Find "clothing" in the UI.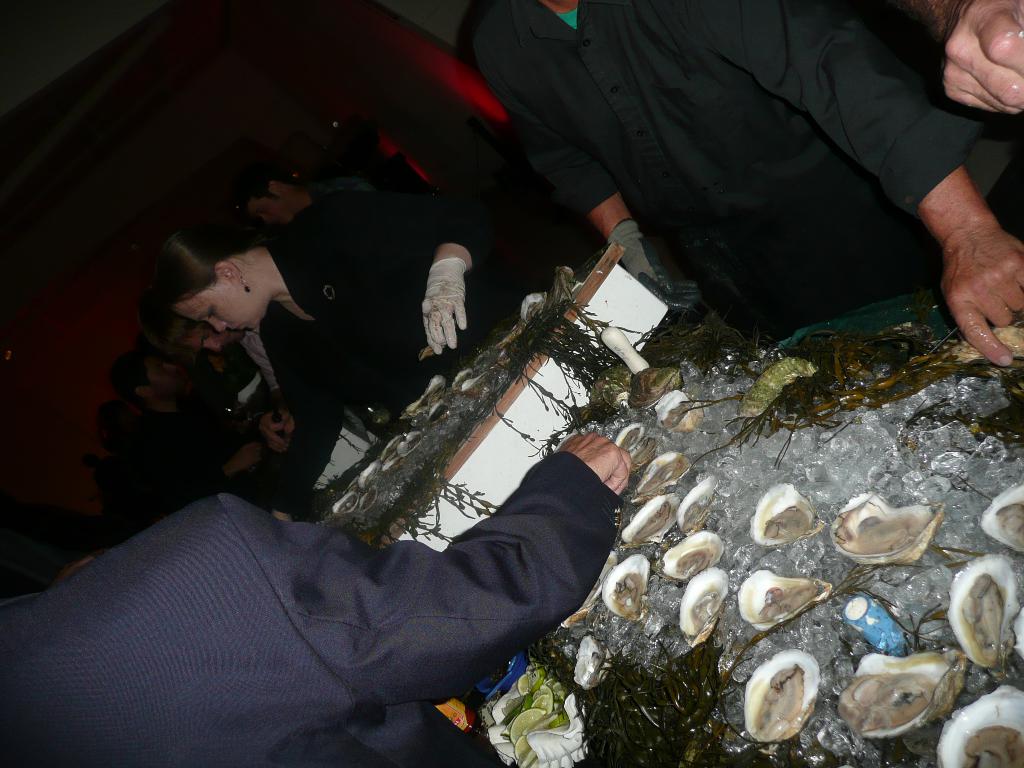
UI element at crop(467, 1, 1012, 316).
